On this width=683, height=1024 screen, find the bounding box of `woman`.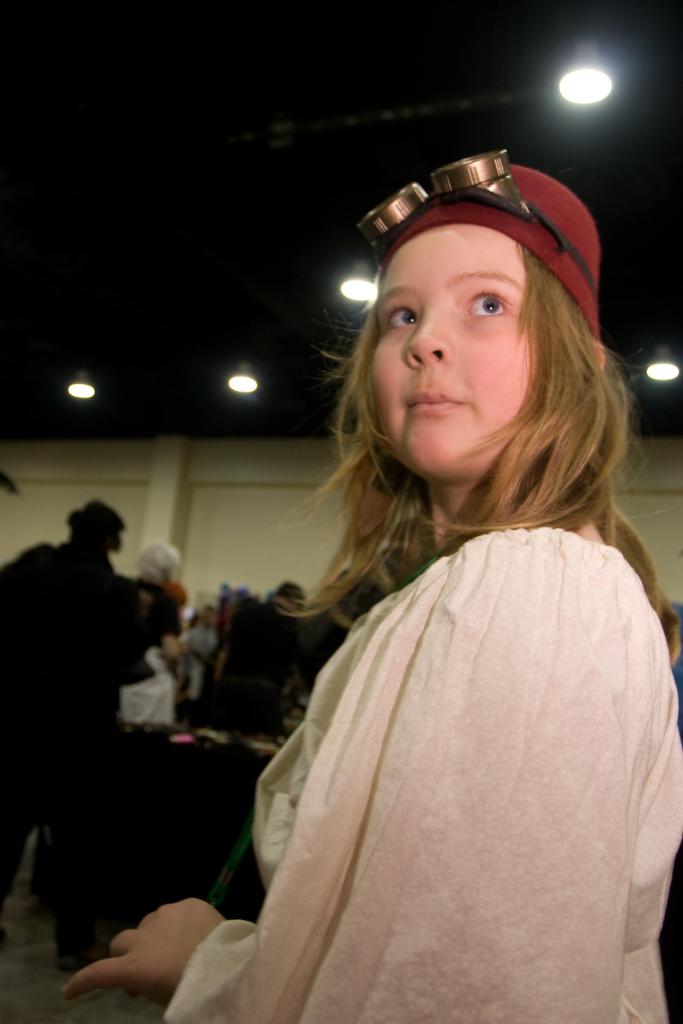
Bounding box: box(42, 142, 682, 1019).
